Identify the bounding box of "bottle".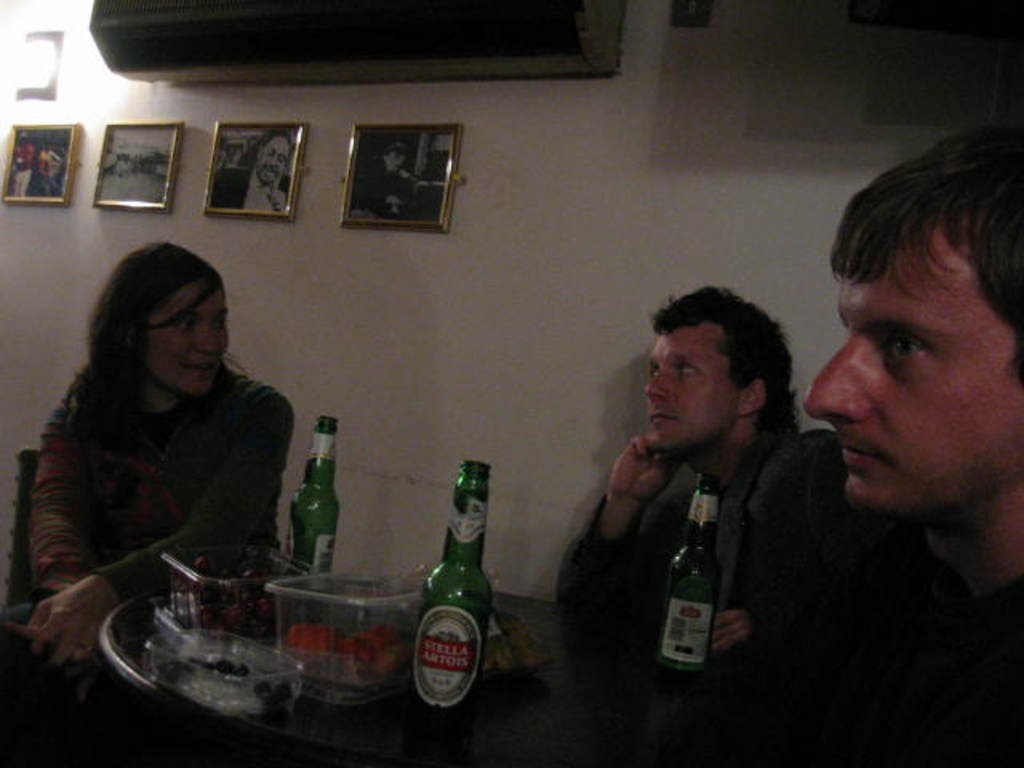
x1=656 y1=469 x2=731 y2=682.
